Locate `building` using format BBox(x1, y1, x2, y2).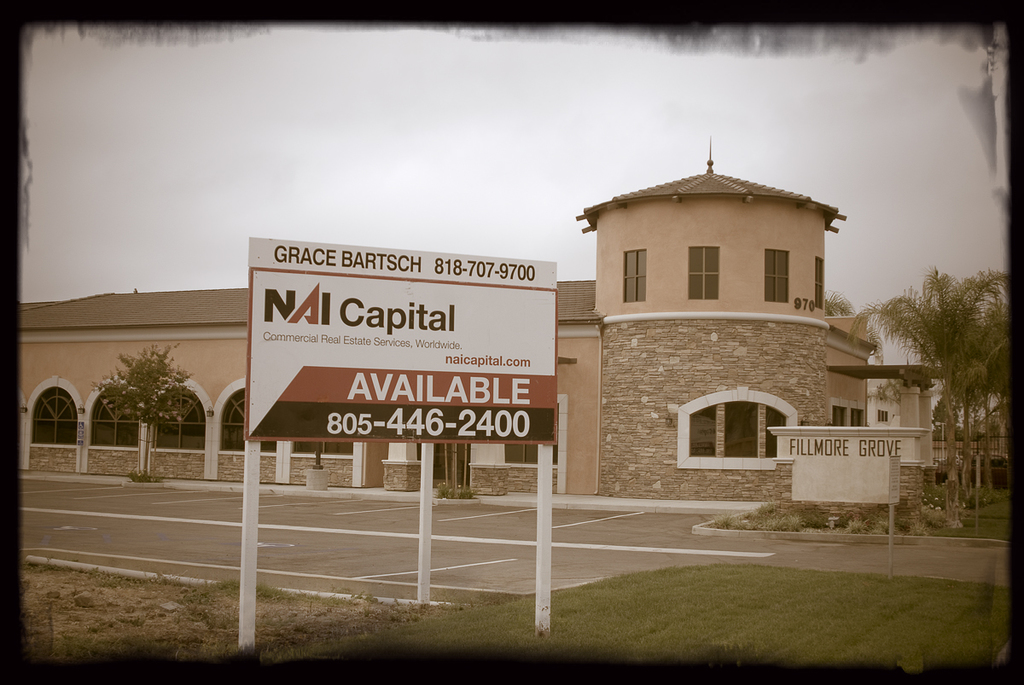
BBox(21, 140, 998, 515).
